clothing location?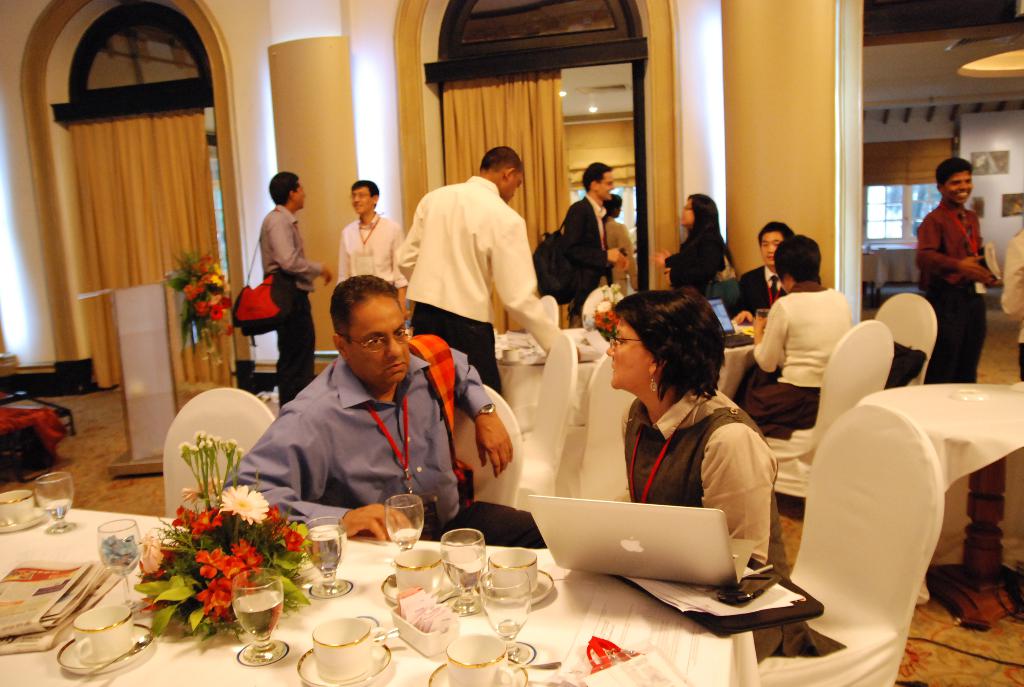
bbox(1003, 230, 1023, 377)
